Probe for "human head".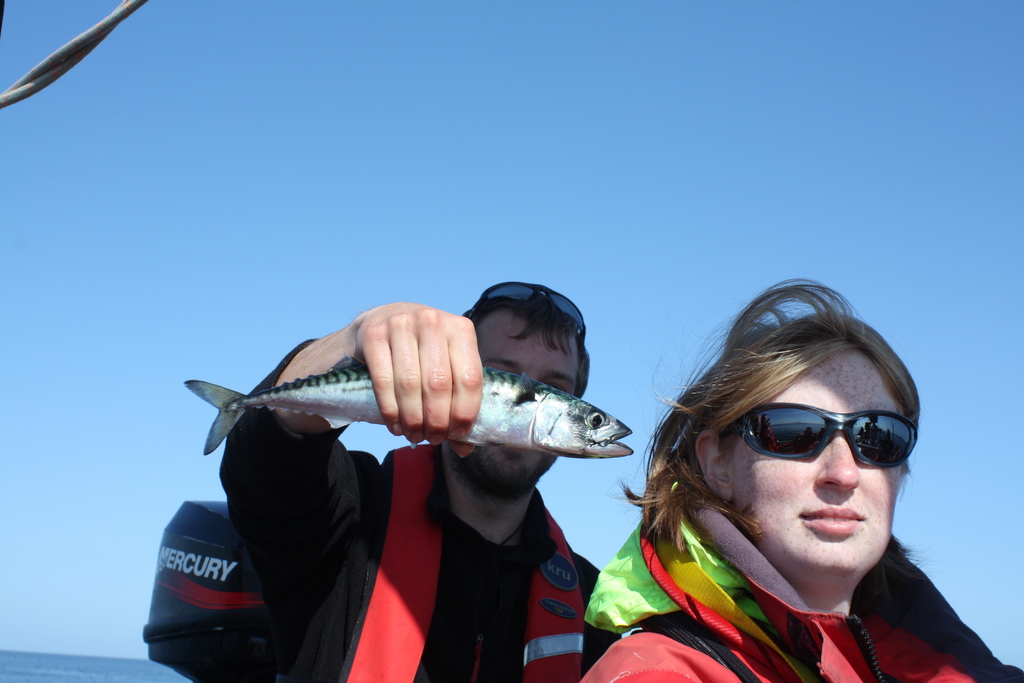
Probe result: Rect(438, 281, 594, 498).
